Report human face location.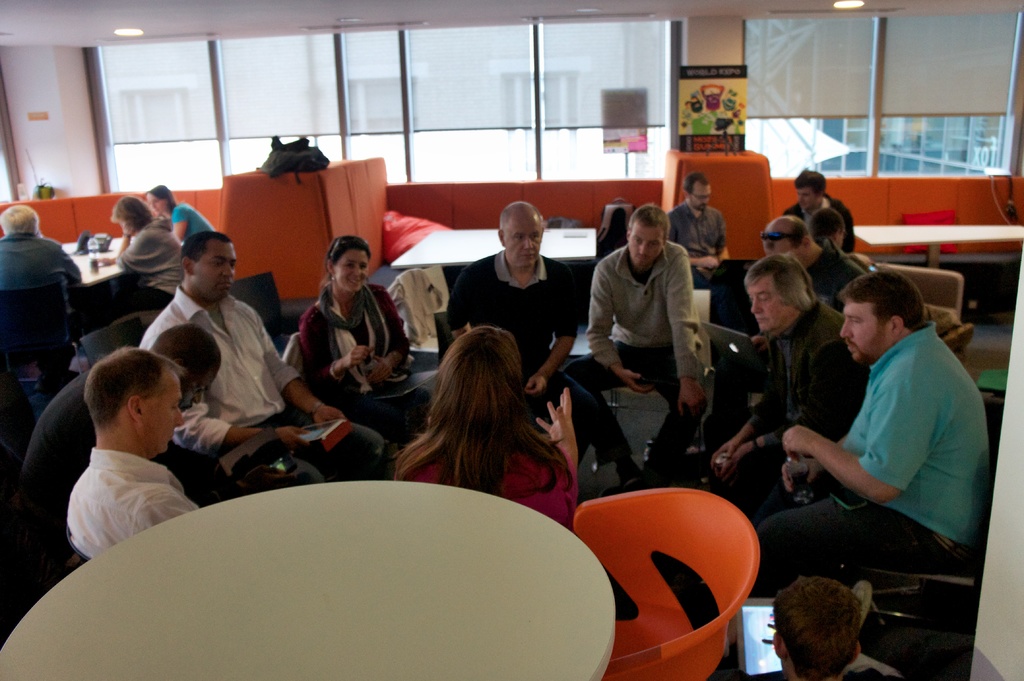
Report: locate(689, 177, 713, 213).
